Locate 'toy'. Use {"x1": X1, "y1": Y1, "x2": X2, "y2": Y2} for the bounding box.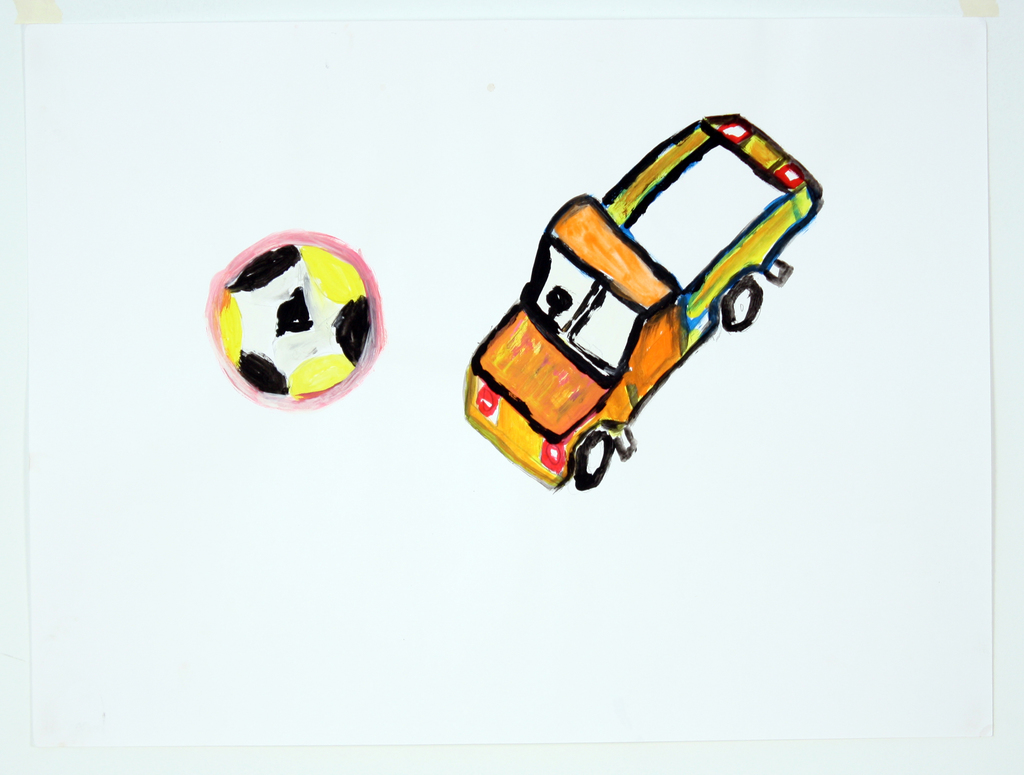
{"x1": 459, "y1": 111, "x2": 822, "y2": 491}.
